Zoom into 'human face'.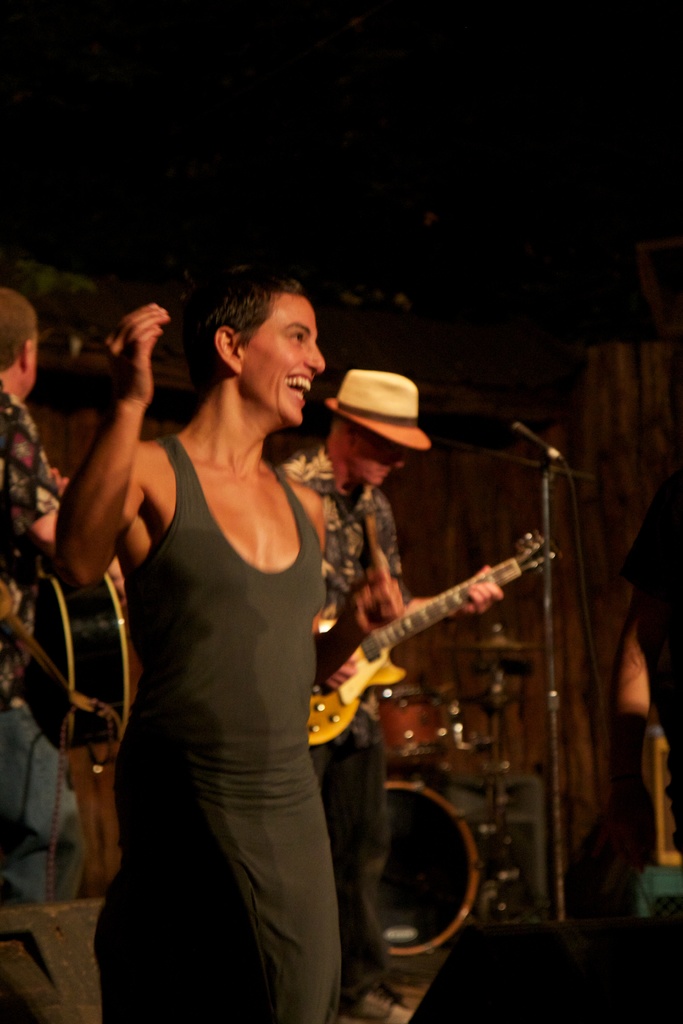
Zoom target: [left=240, top=302, right=326, bottom=428].
